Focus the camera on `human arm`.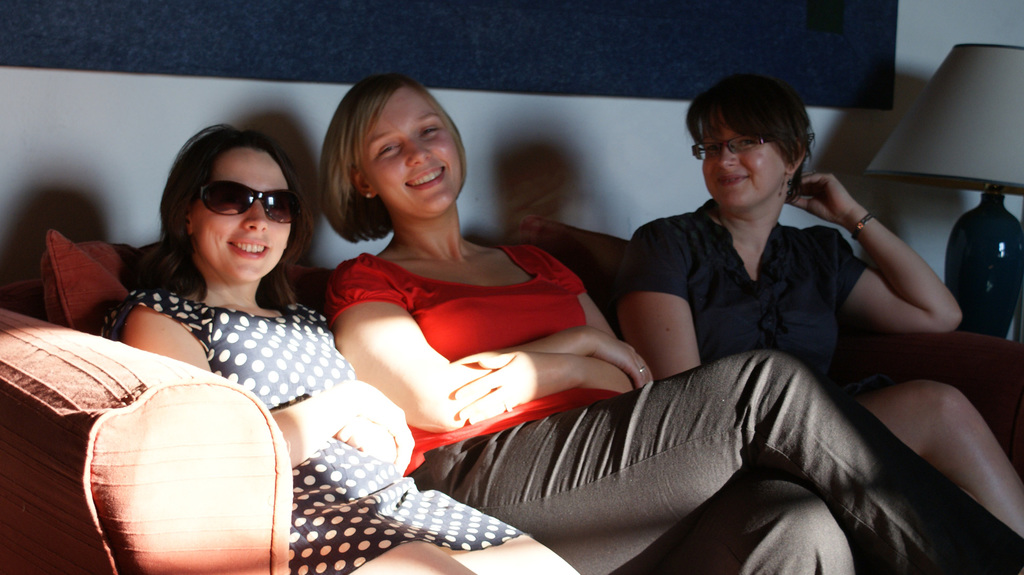
Focus region: detection(851, 169, 954, 363).
